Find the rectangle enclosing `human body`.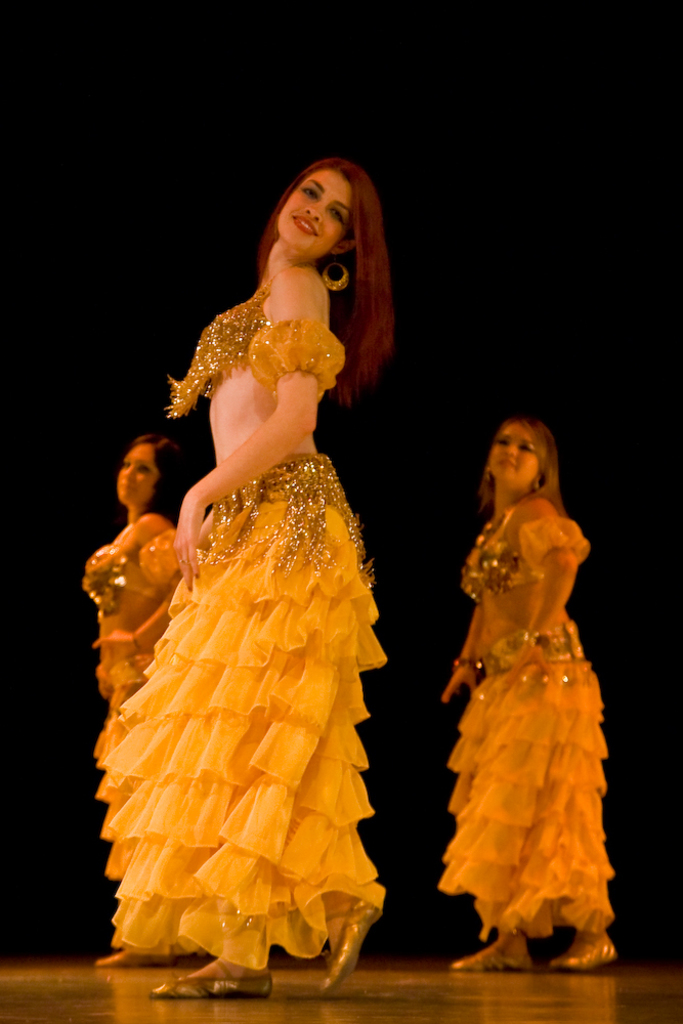
(77, 510, 174, 970).
